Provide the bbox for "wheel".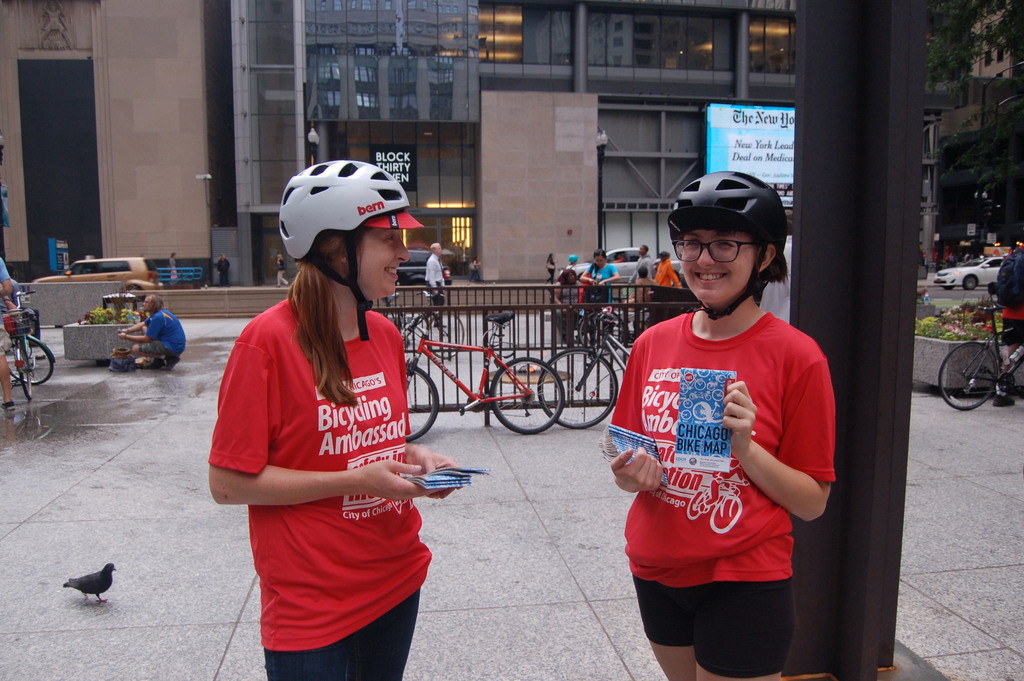
crop(579, 308, 626, 356).
